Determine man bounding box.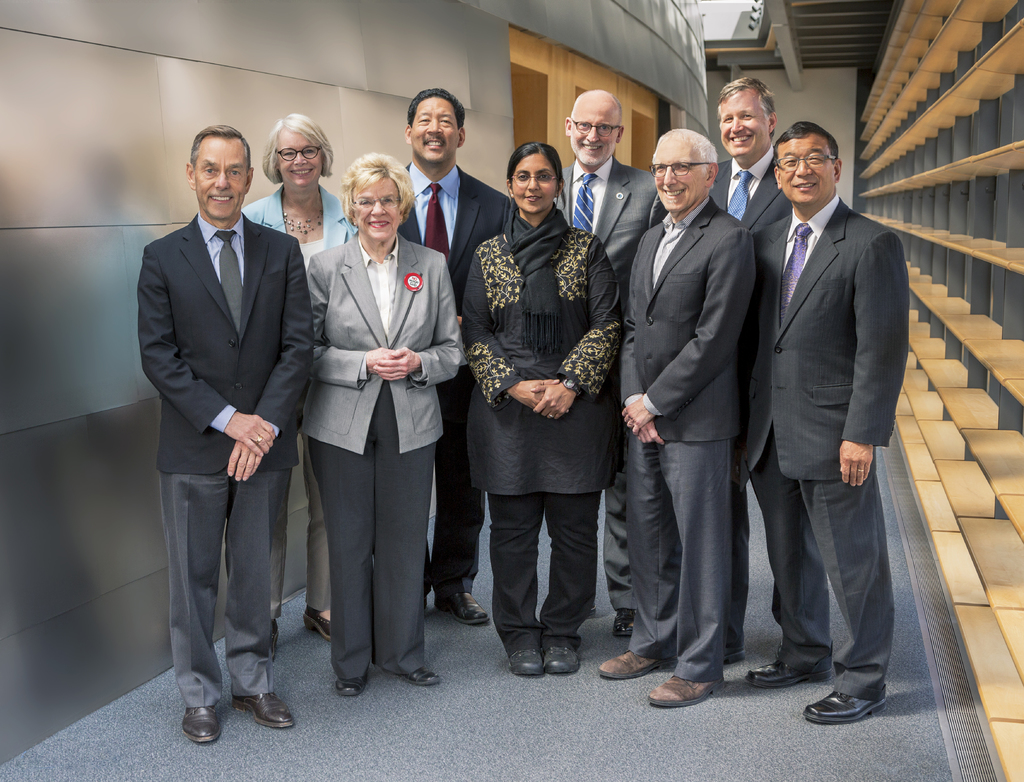
Determined: 619,127,758,712.
